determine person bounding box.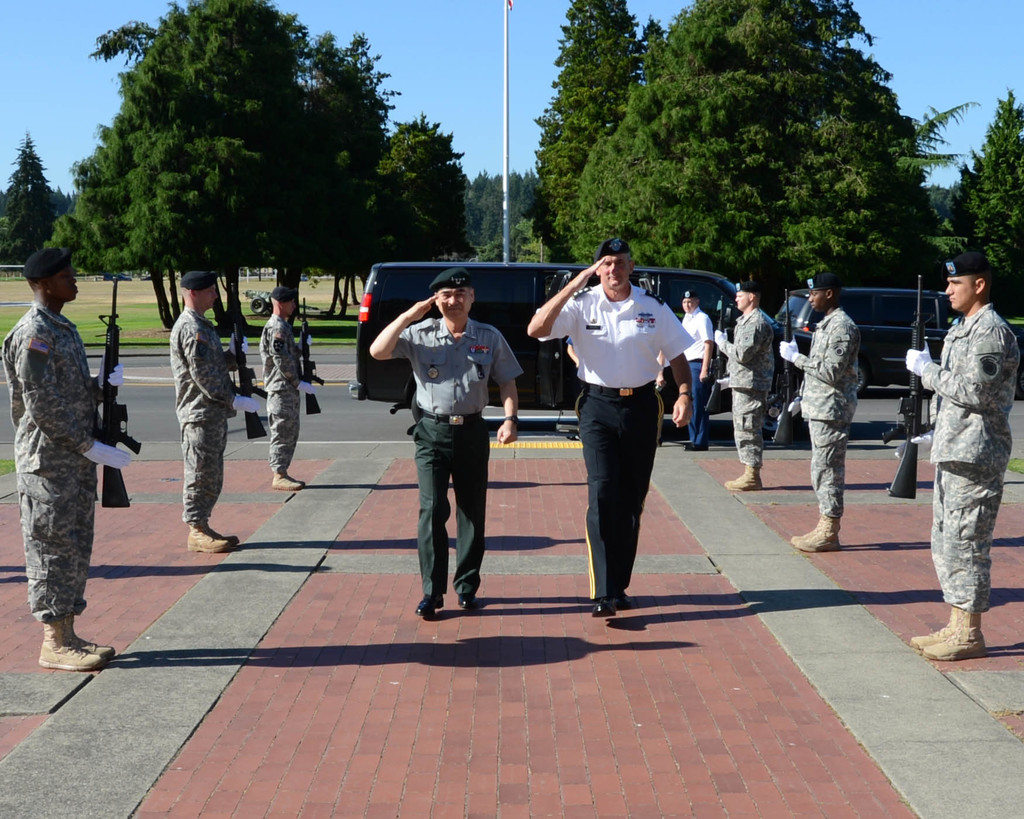
Determined: <box>367,270,520,621</box>.
